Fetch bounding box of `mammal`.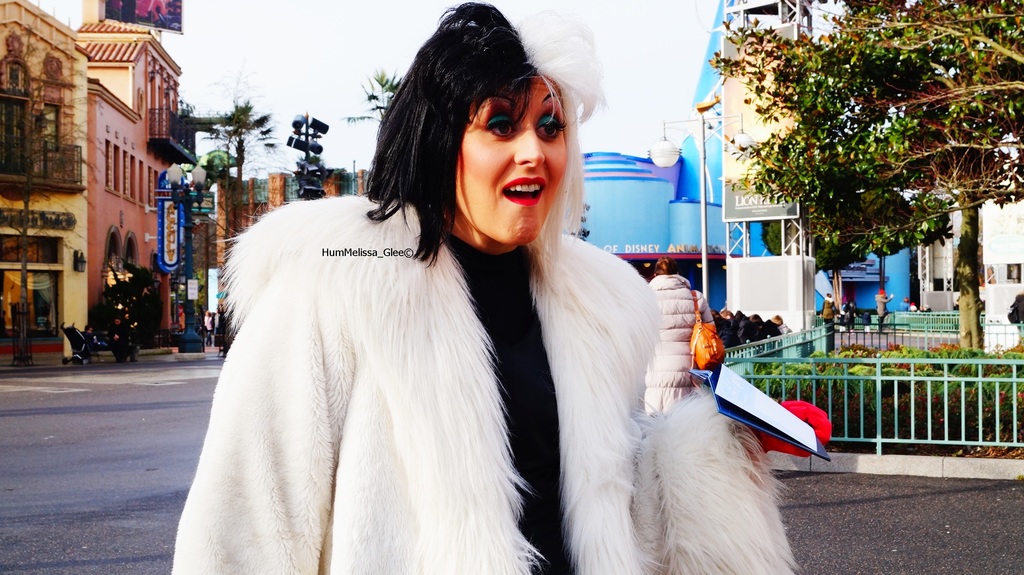
Bbox: 820 293 838 332.
